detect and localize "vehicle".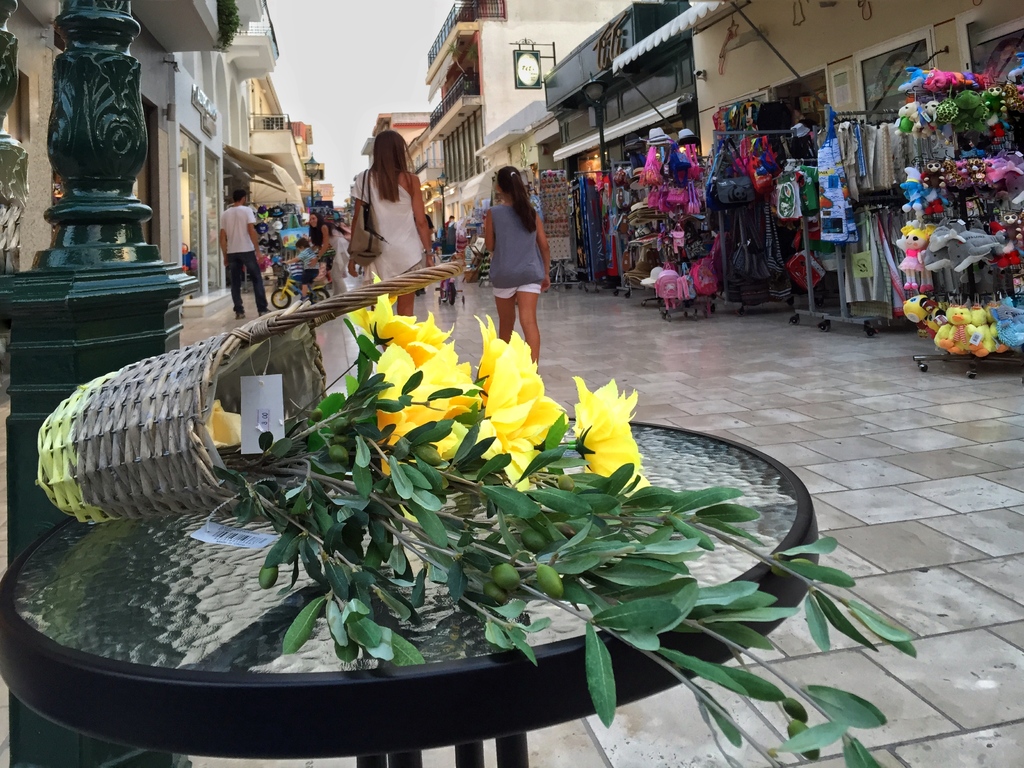
Localized at x1=273, y1=271, x2=327, y2=313.
